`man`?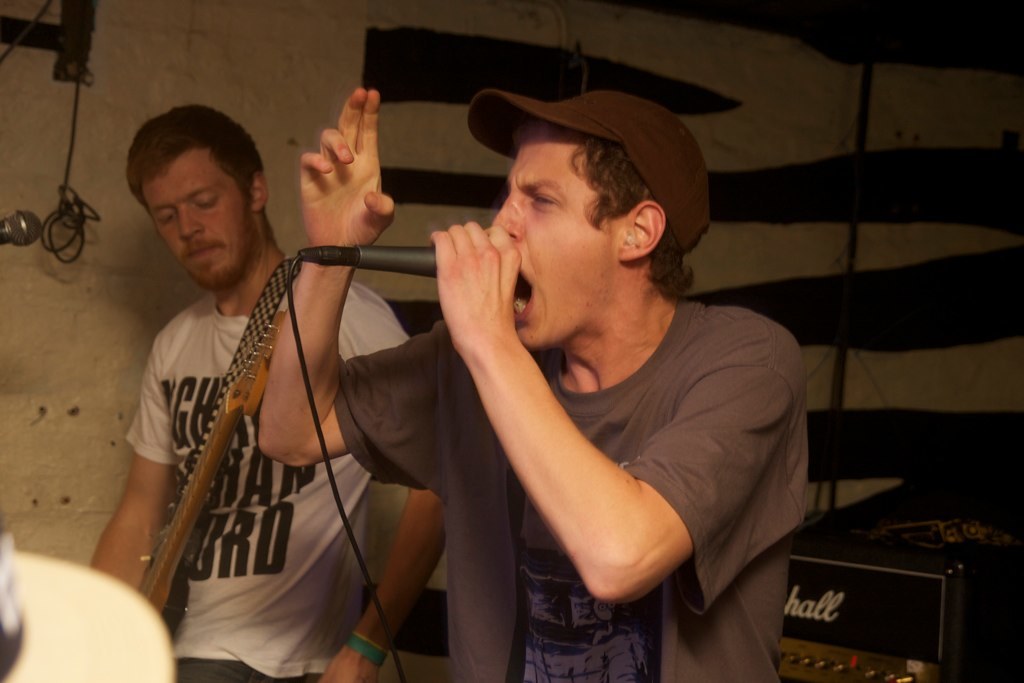
229/54/863/675
